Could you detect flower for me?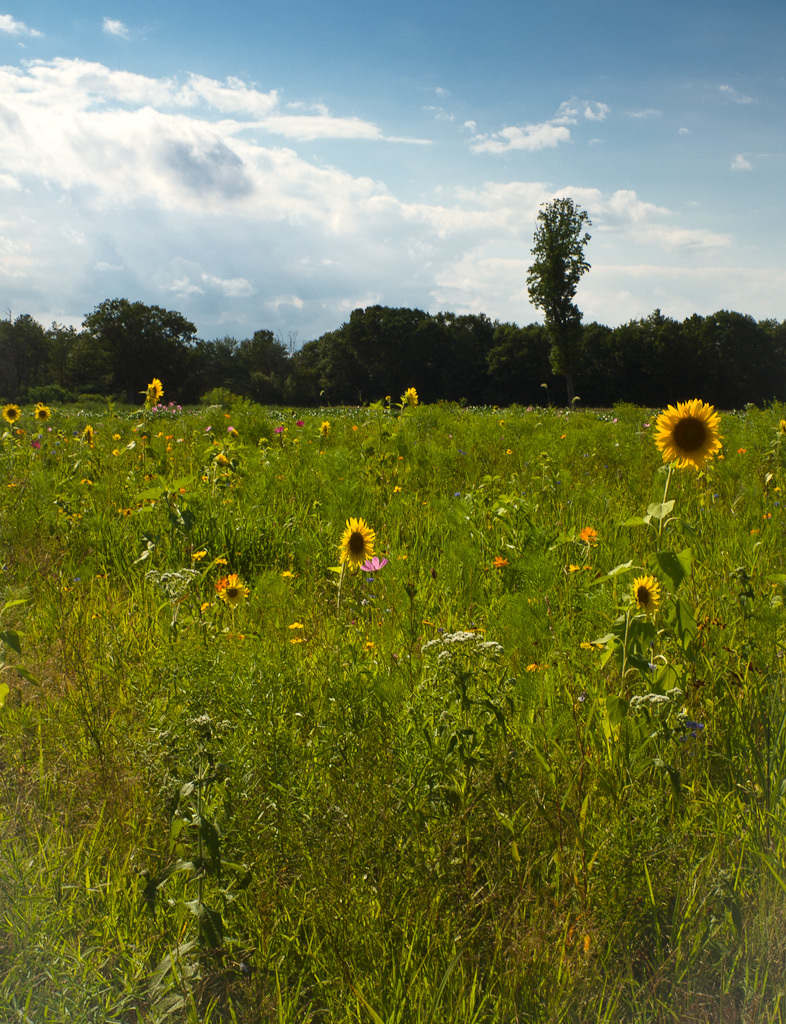
Detection result: [194,601,219,615].
